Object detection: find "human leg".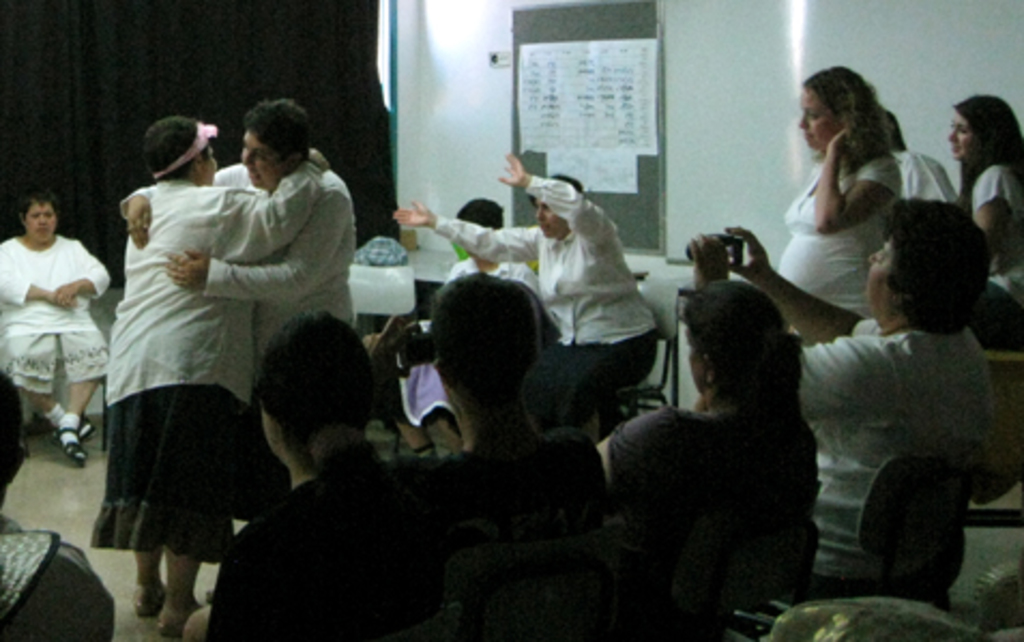
bbox(161, 552, 193, 636).
